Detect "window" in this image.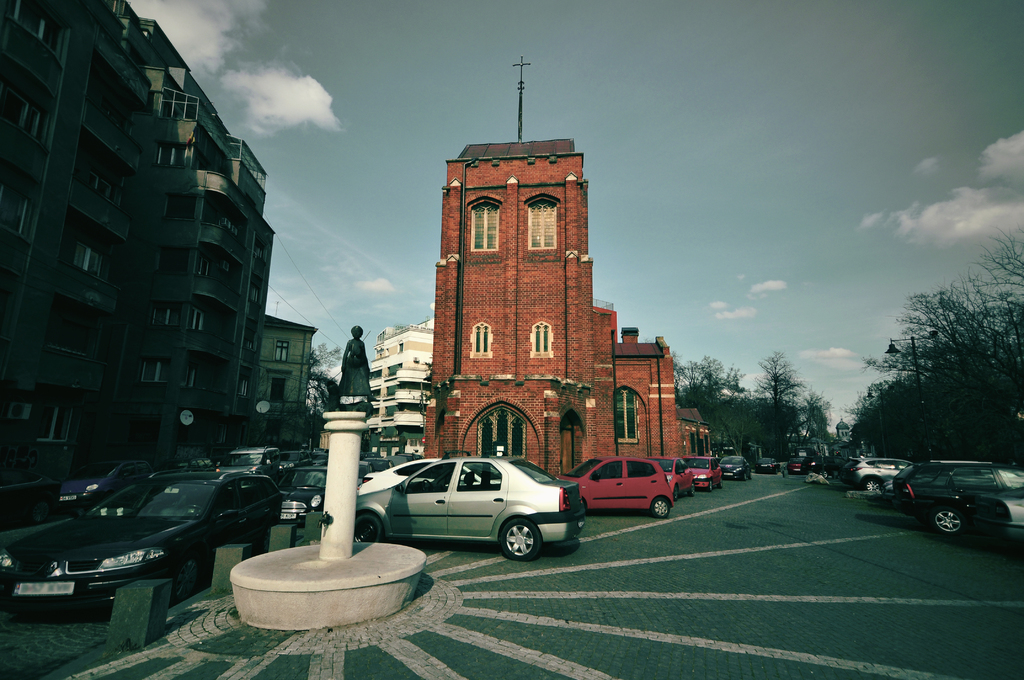
Detection: bbox(689, 429, 716, 460).
